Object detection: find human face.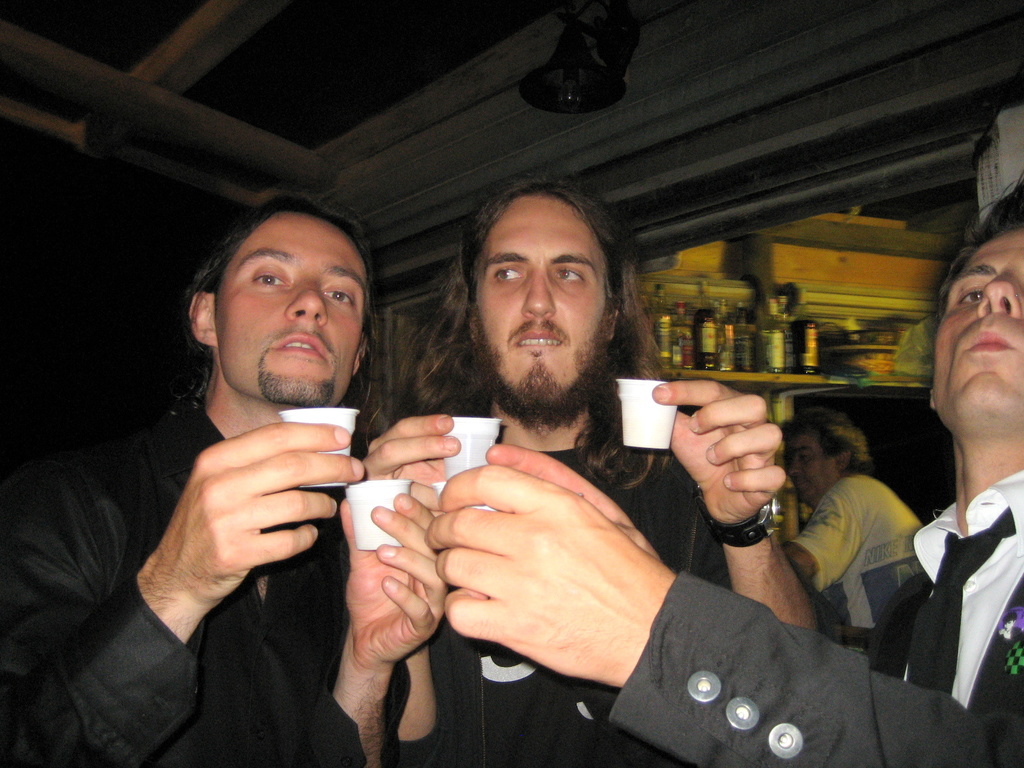
select_region(931, 225, 1023, 427).
